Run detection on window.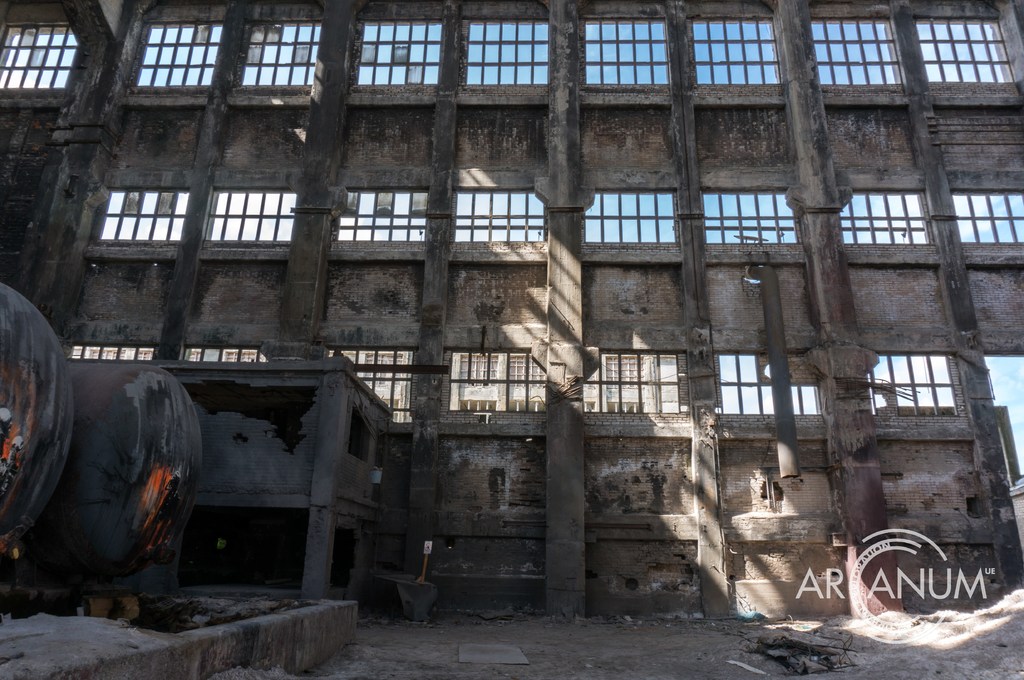
Result: locate(692, 18, 781, 83).
